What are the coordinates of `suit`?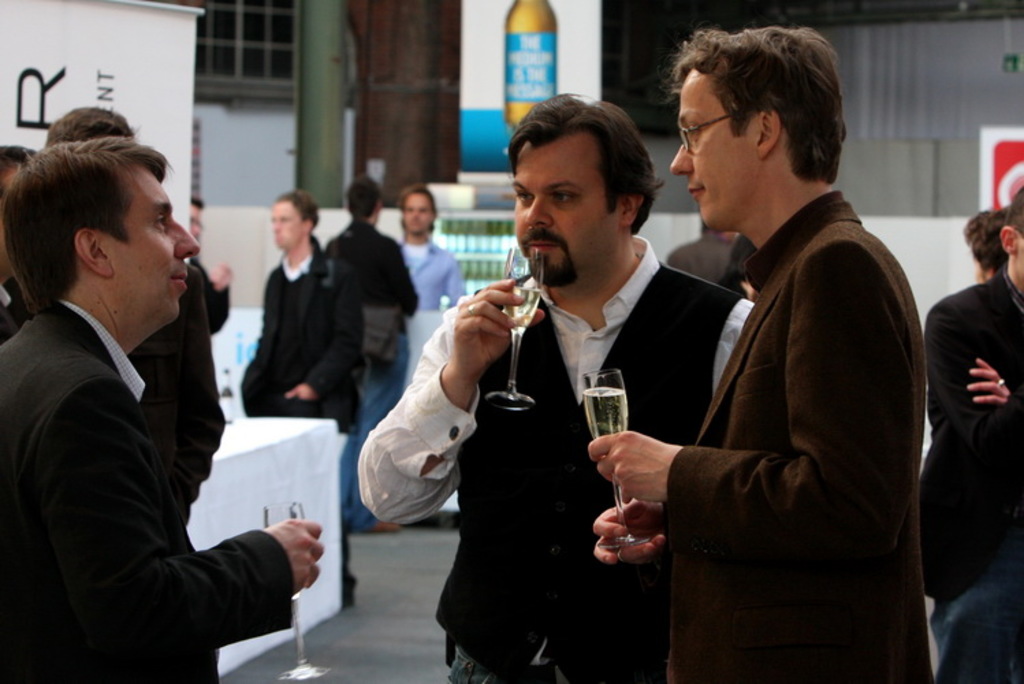
[x1=923, y1=260, x2=1023, y2=605].
